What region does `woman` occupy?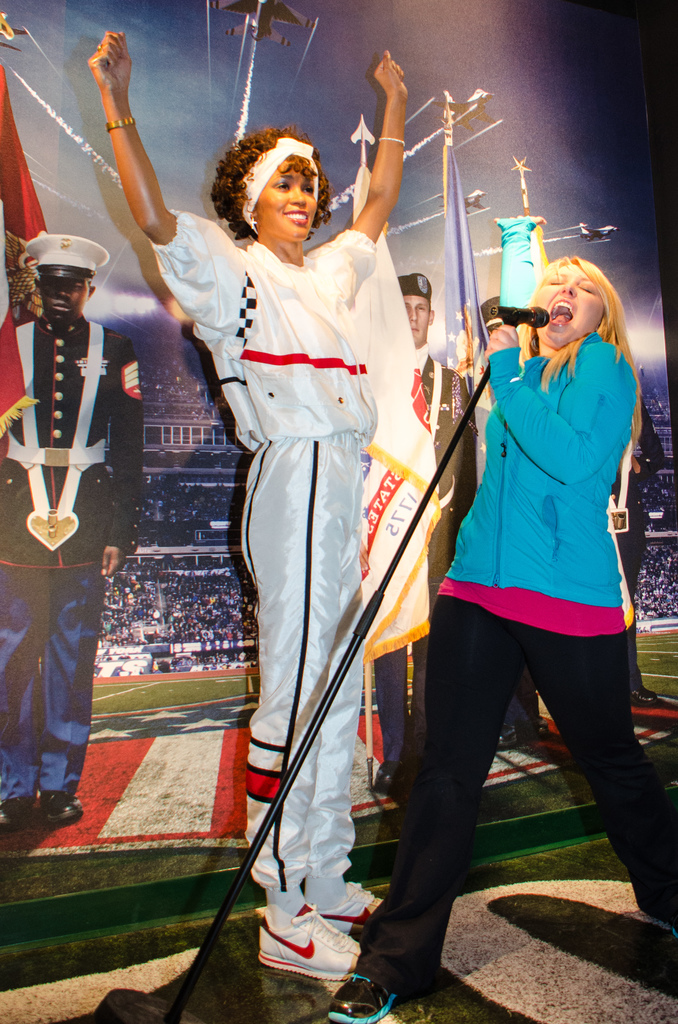
(x1=85, y1=29, x2=410, y2=980).
